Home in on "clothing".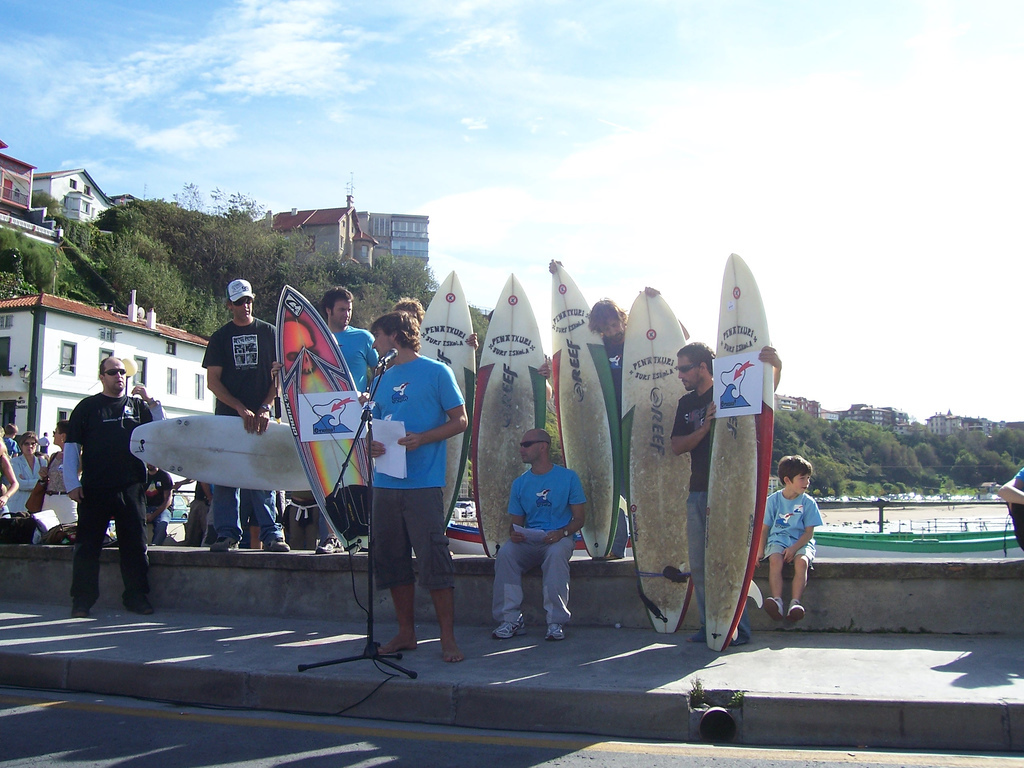
Homed in at [666, 382, 746, 646].
